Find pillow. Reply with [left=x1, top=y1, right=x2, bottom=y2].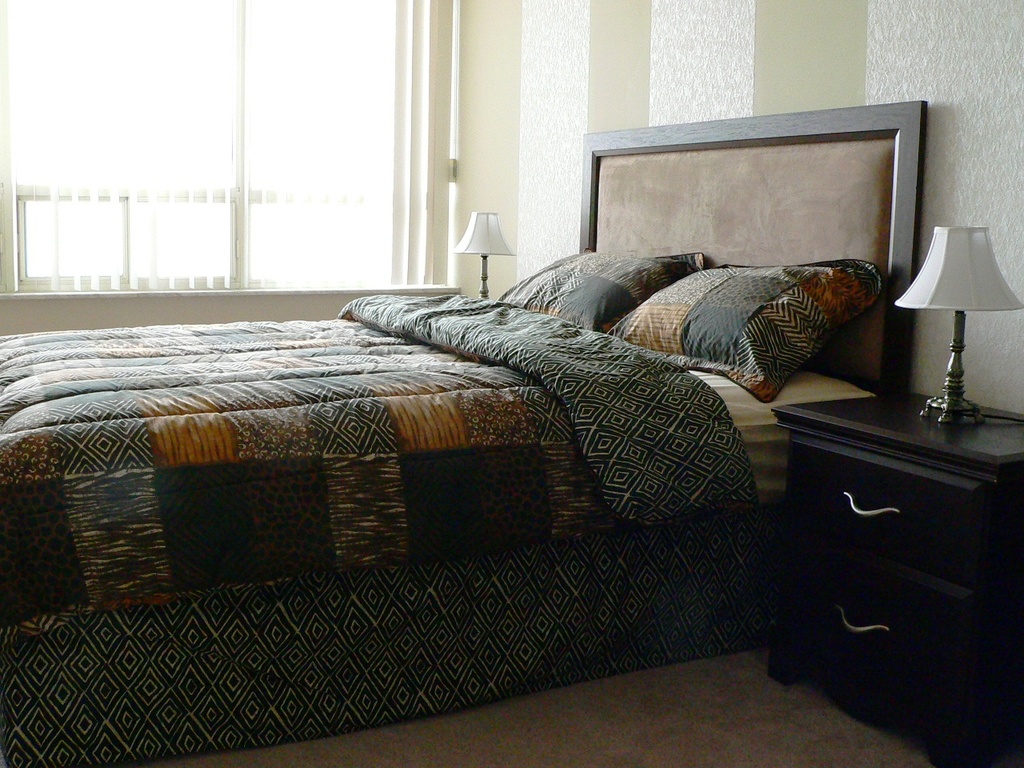
[left=609, top=262, right=882, bottom=405].
